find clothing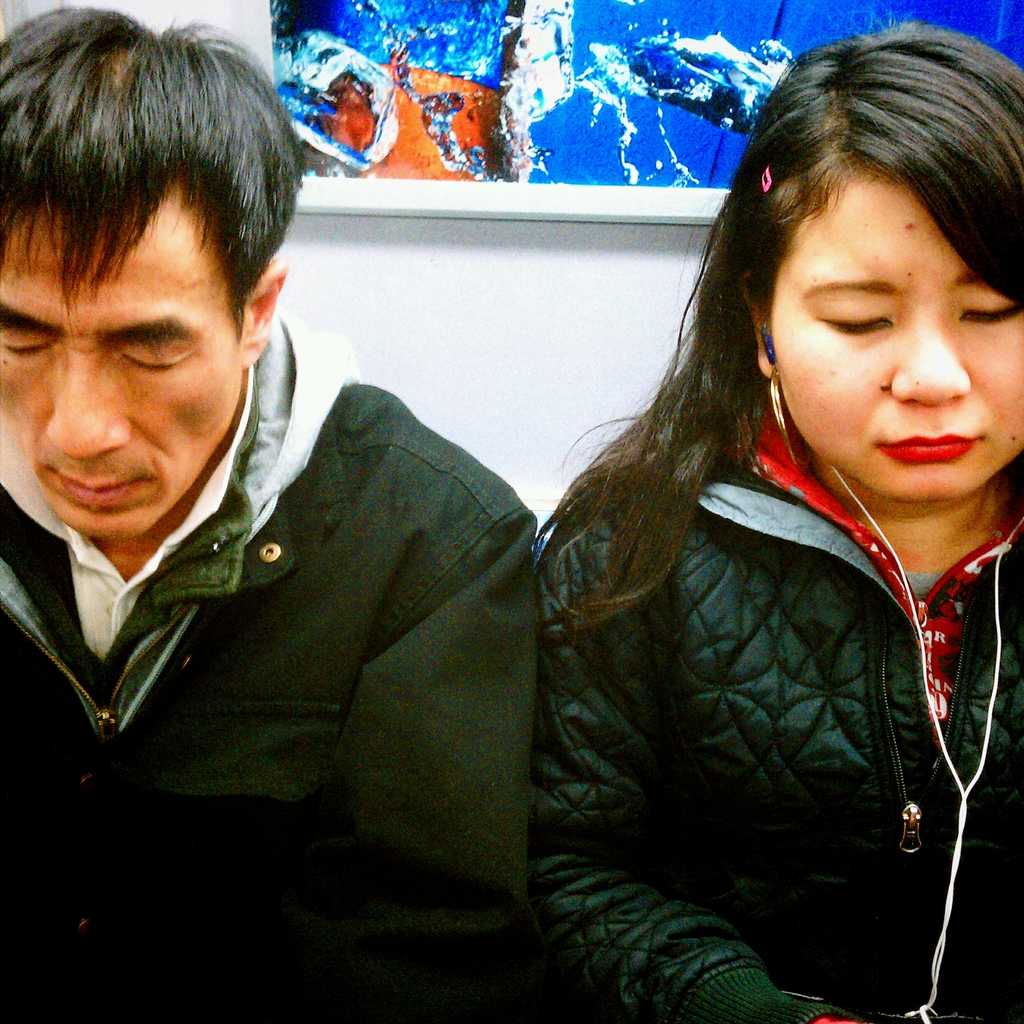
bbox=[0, 299, 543, 1020]
